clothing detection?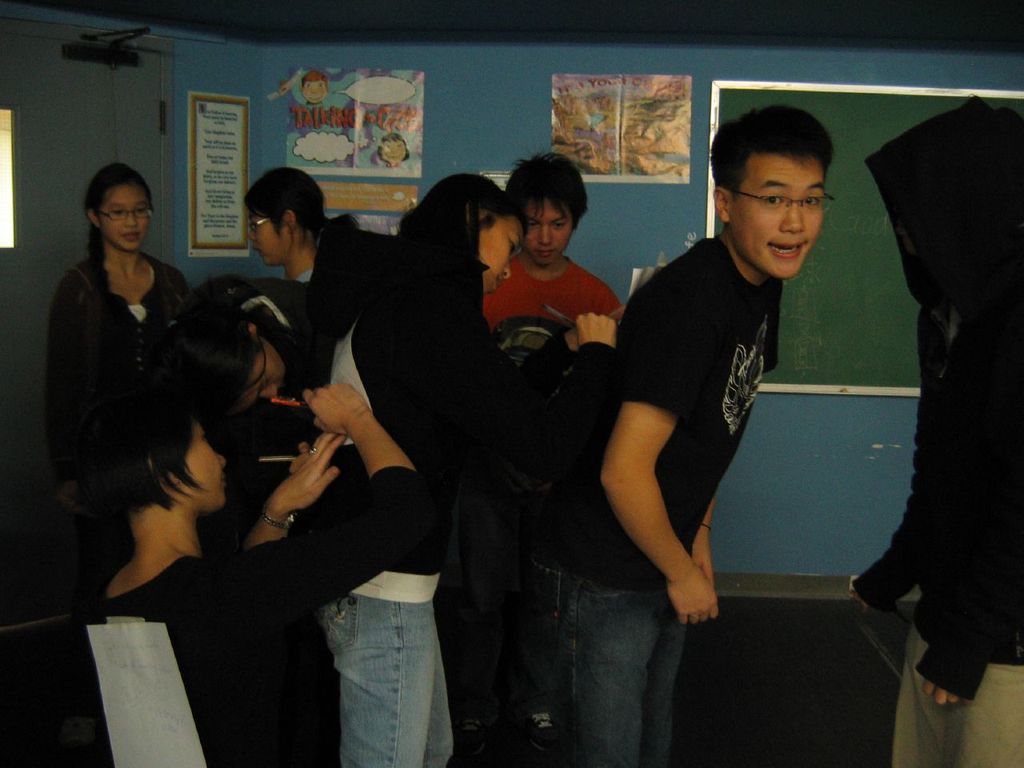
rect(893, 630, 1023, 767)
